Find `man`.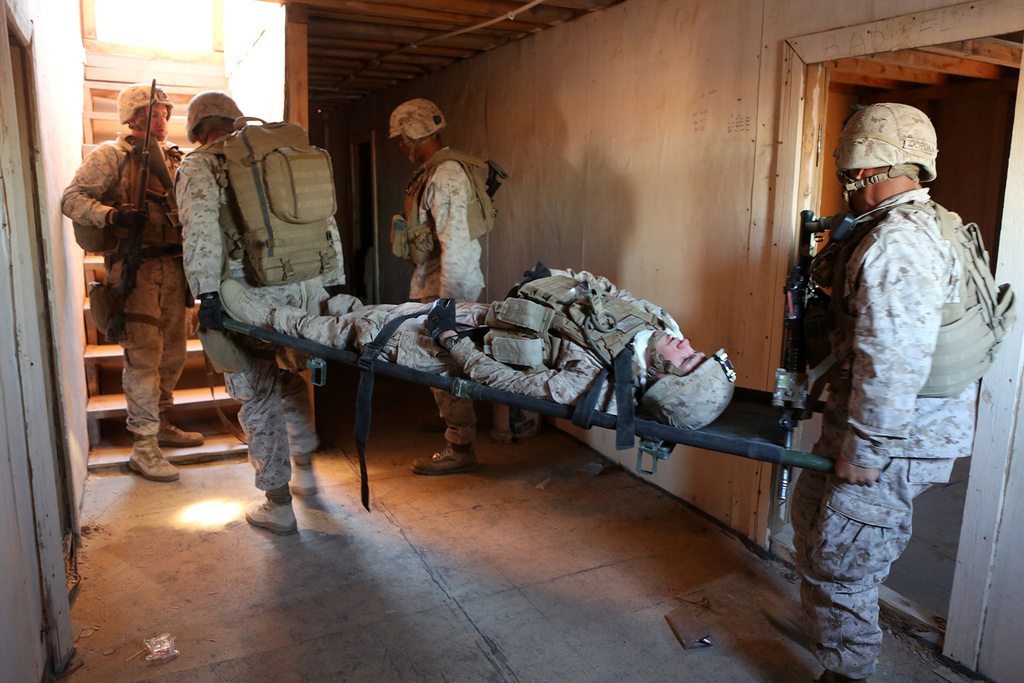
(left=385, top=100, right=481, bottom=472).
